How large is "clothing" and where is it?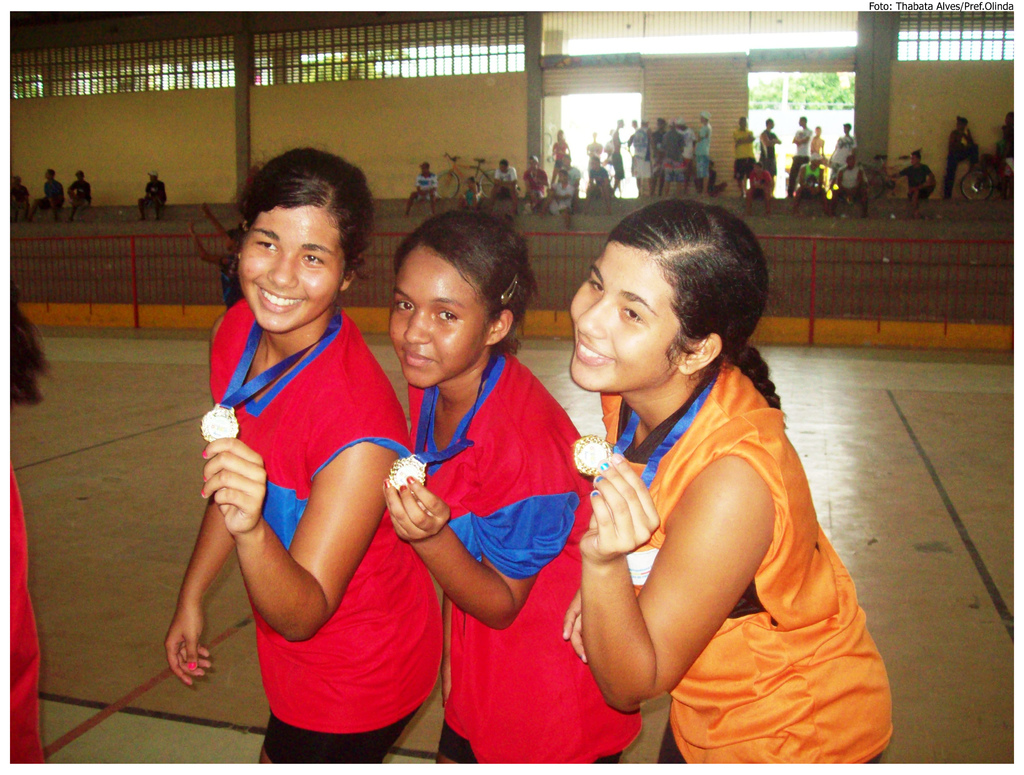
Bounding box: bbox=[753, 128, 774, 173].
